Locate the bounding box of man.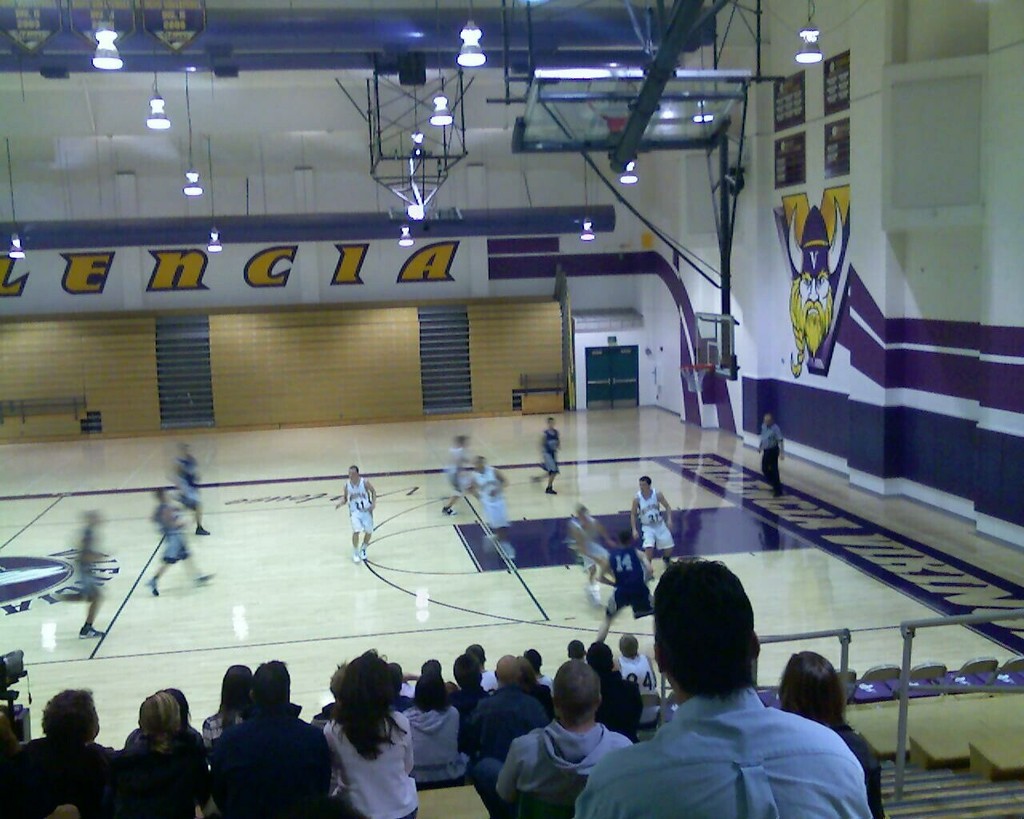
Bounding box: (x1=566, y1=636, x2=586, y2=661).
